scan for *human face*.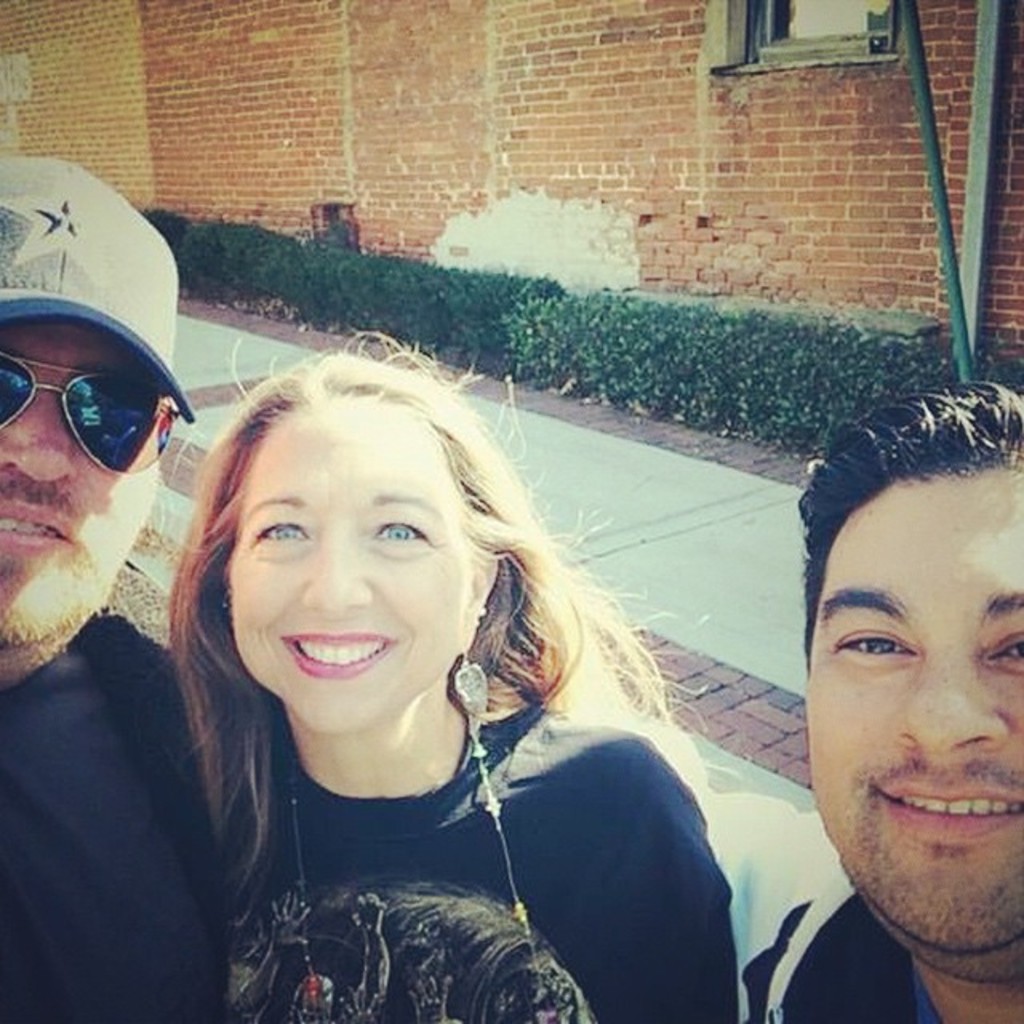
Scan result: (226, 408, 480, 742).
